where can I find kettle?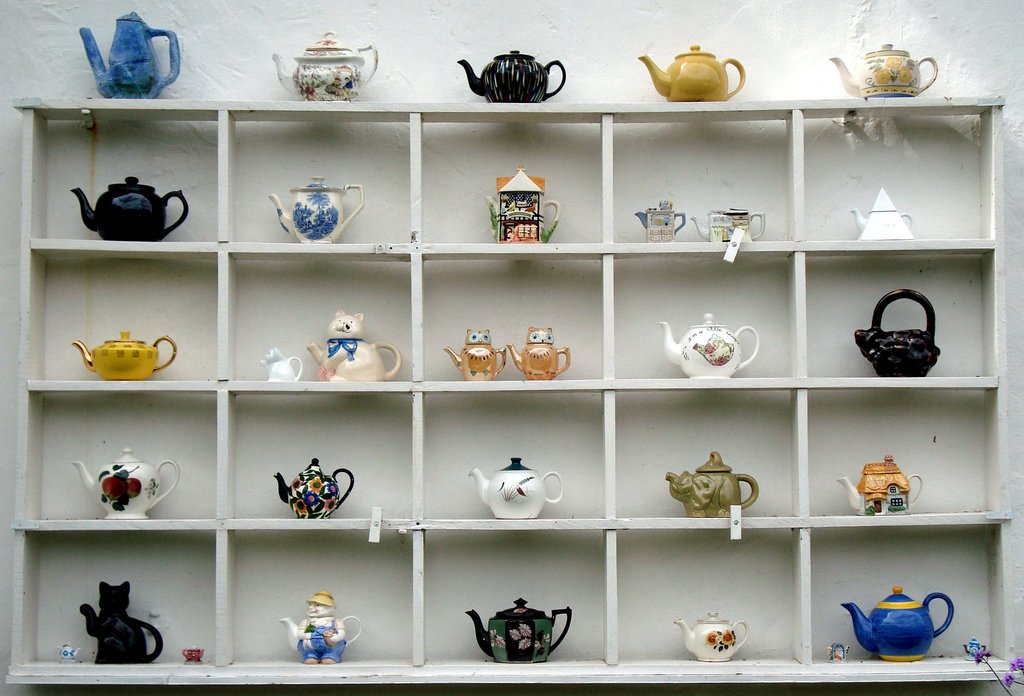
You can find it at {"left": 79, "top": 11, "right": 182, "bottom": 101}.
